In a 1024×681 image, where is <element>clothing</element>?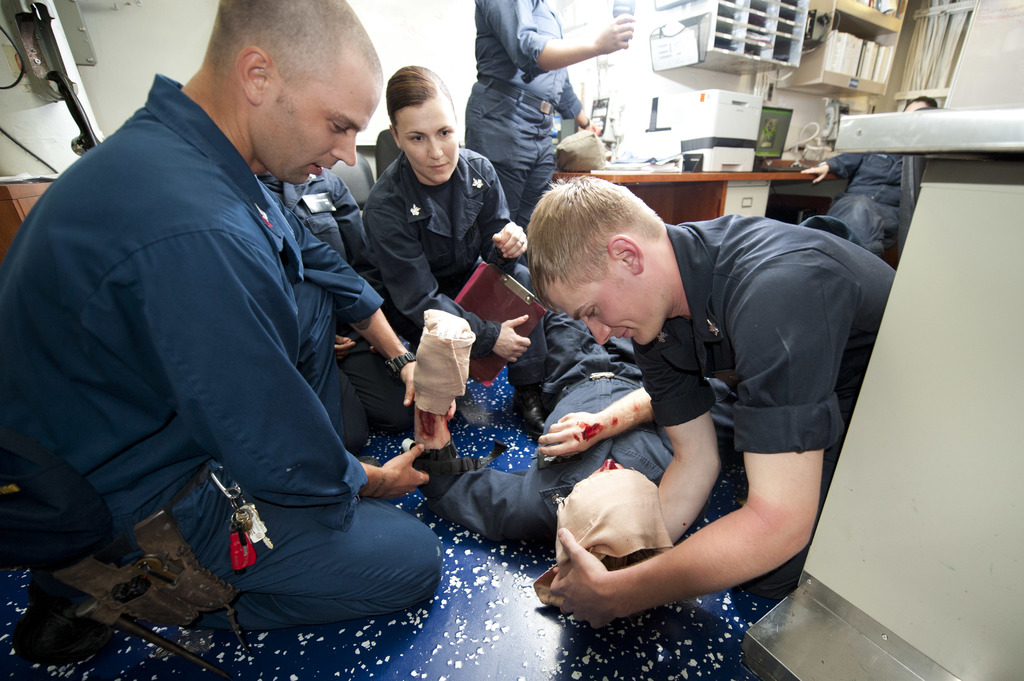
left=824, top=151, right=905, bottom=257.
